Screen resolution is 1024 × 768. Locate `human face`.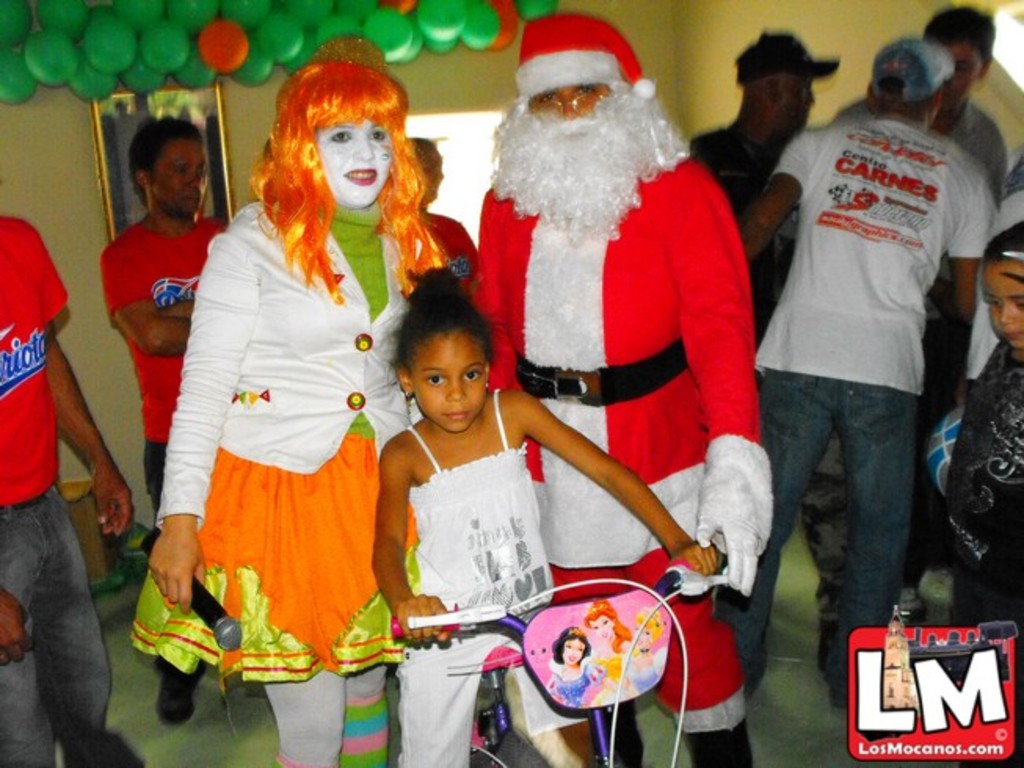
bbox(408, 329, 486, 431).
